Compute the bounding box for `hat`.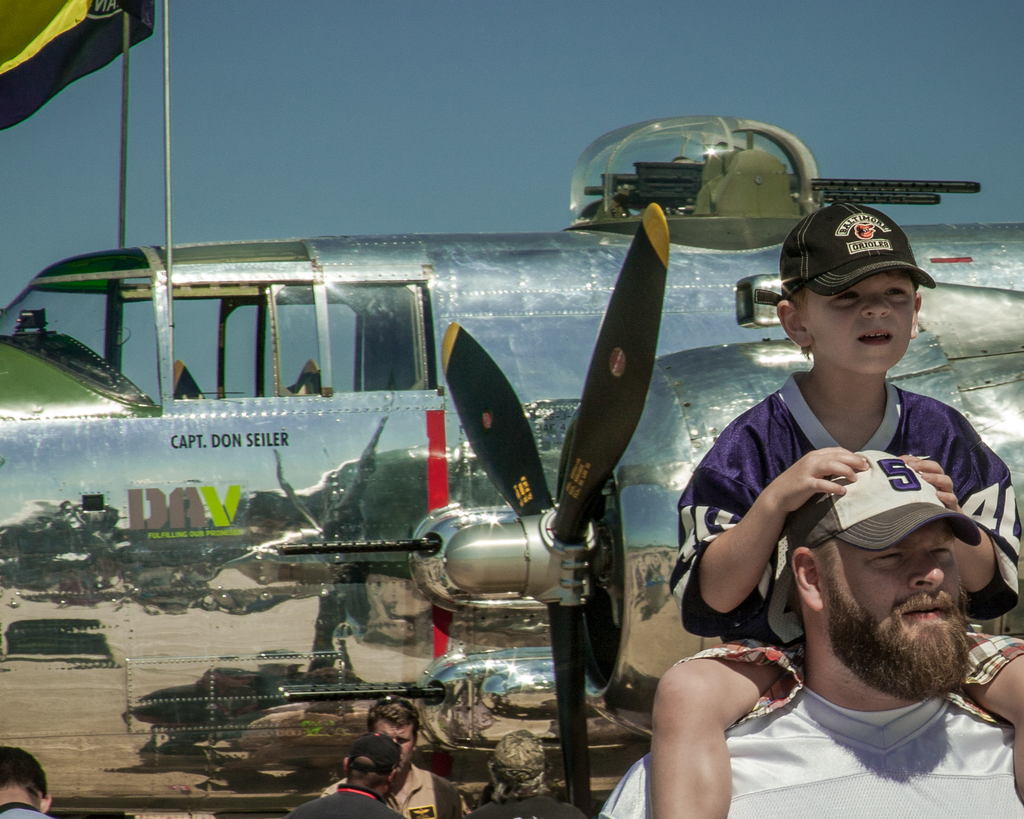
(x1=786, y1=448, x2=980, y2=567).
